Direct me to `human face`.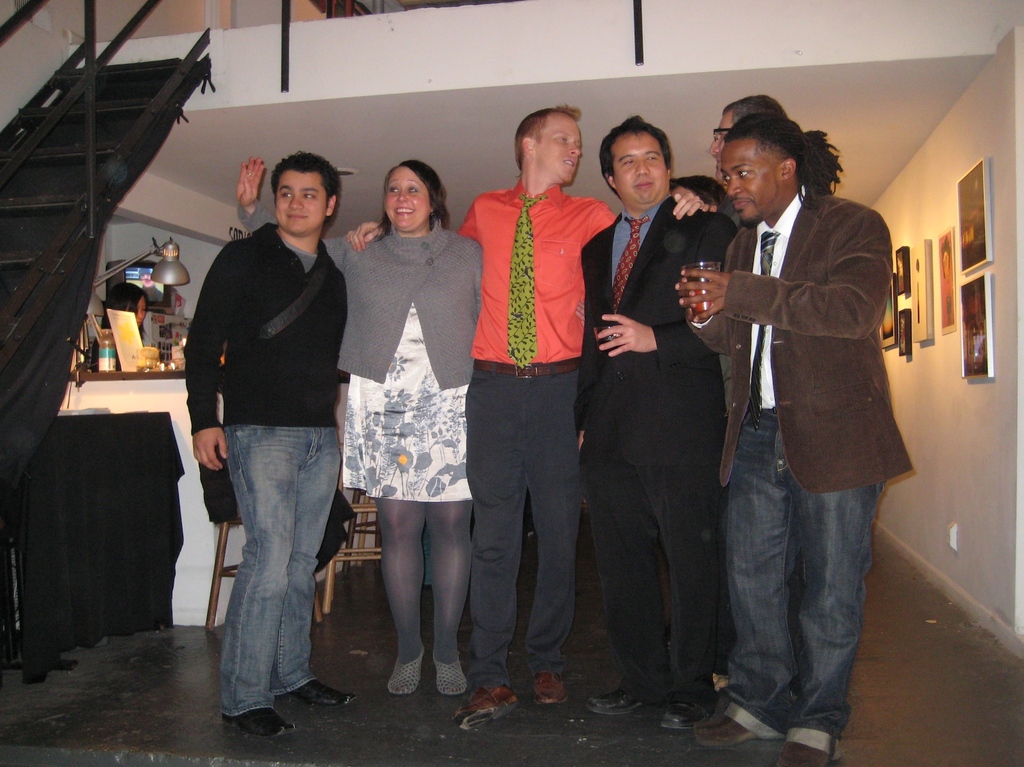
Direction: 536/111/586/185.
